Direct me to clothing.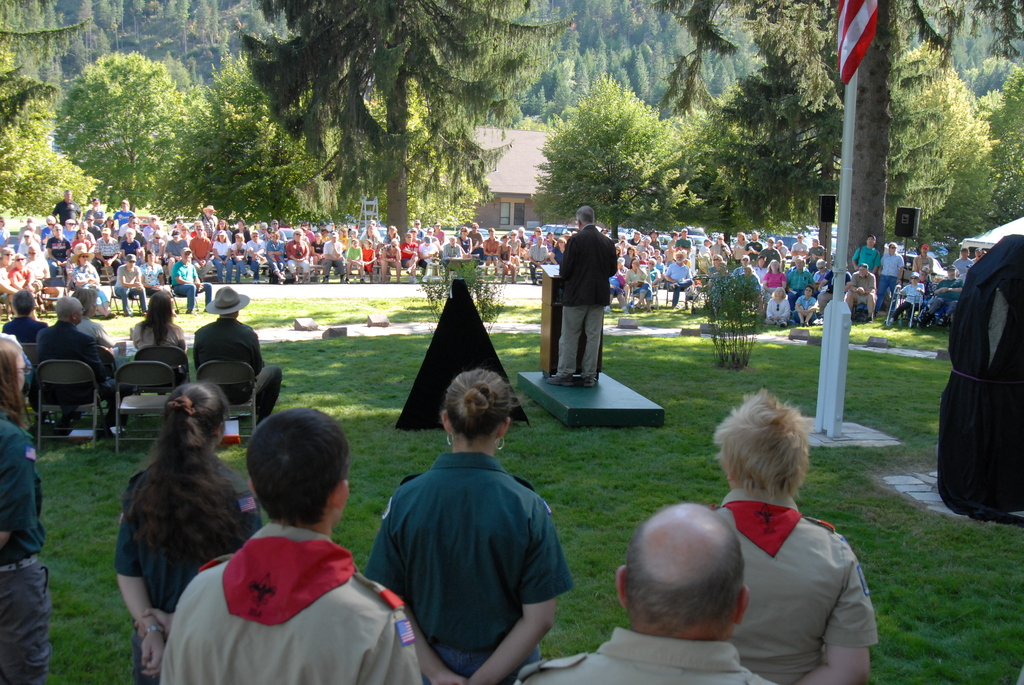
Direction: detection(360, 446, 577, 684).
